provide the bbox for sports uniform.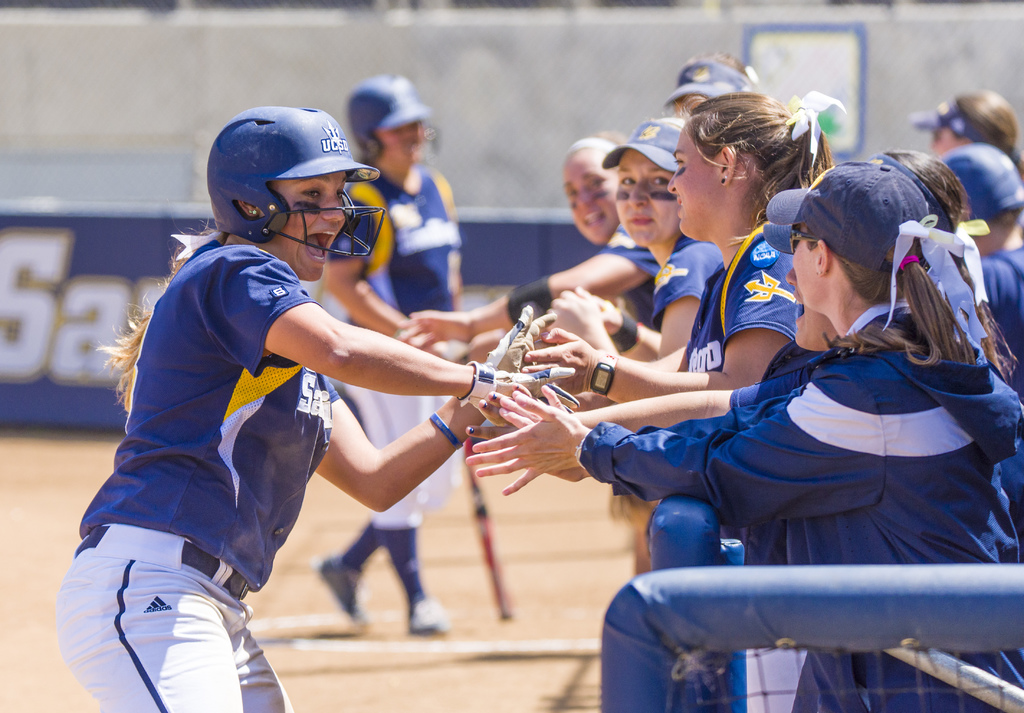
rect(976, 243, 1023, 350).
